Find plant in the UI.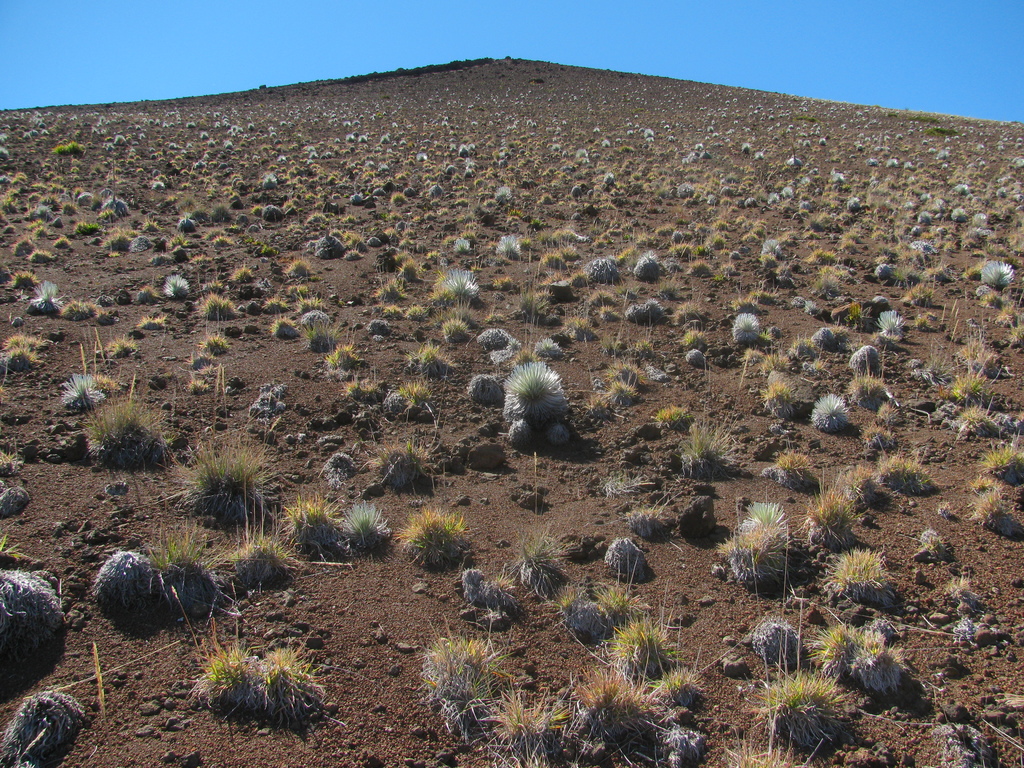
UI element at [673,243,695,257].
